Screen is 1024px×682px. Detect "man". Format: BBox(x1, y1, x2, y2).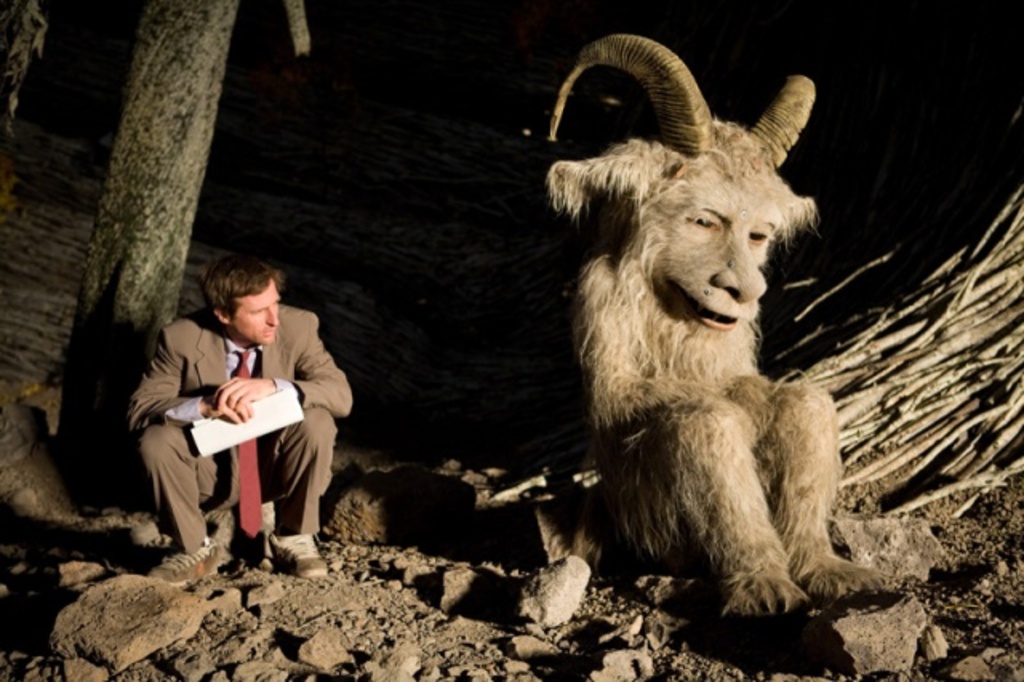
BBox(142, 267, 350, 557).
